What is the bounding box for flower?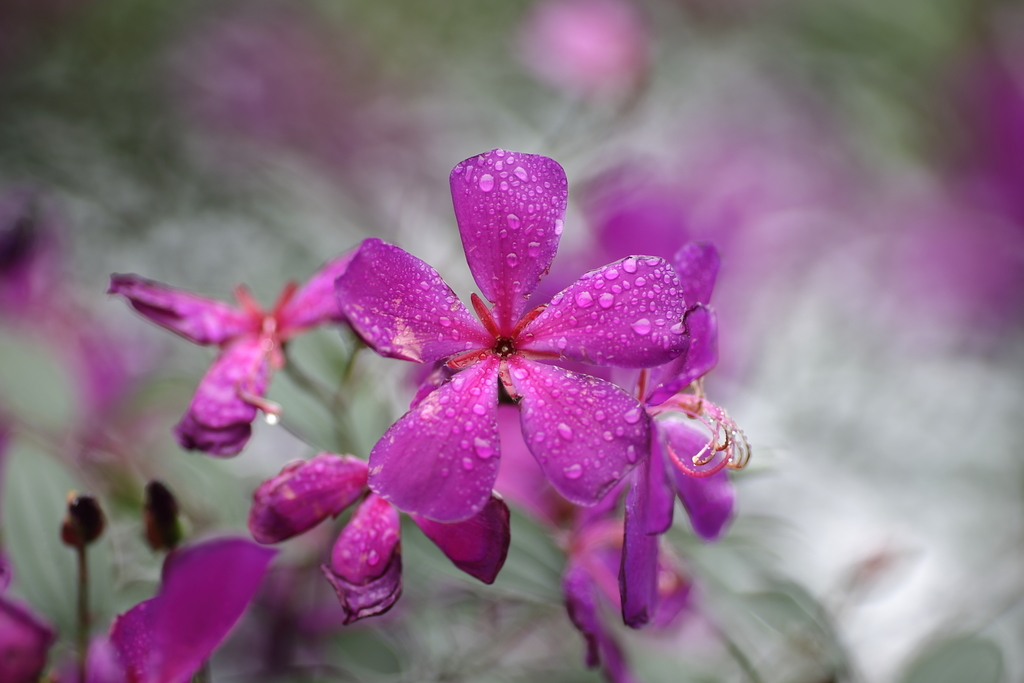
bbox=(250, 452, 521, 625).
